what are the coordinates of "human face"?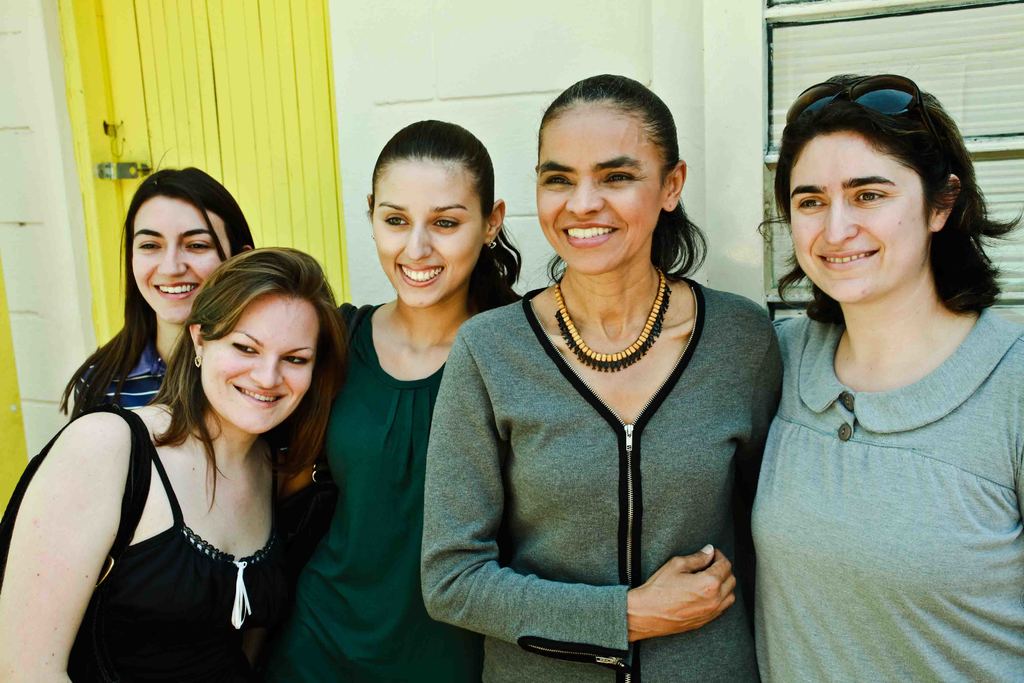
x1=199 y1=299 x2=320 y2=431.
